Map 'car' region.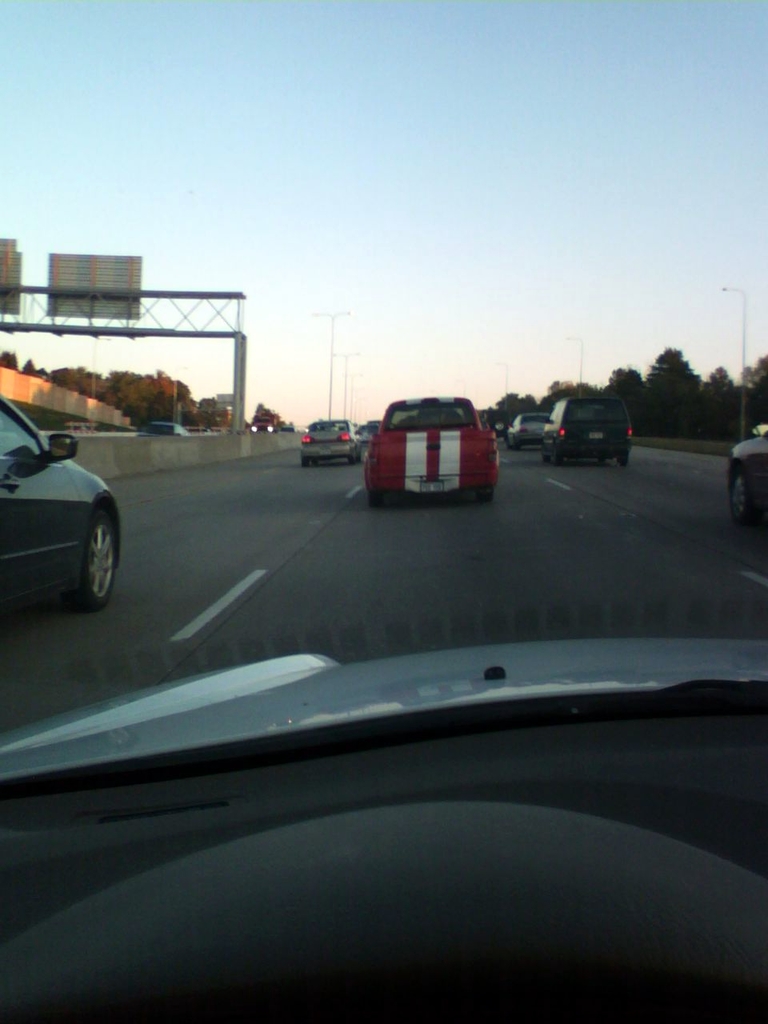
Mapped to (0,398,124,610).
